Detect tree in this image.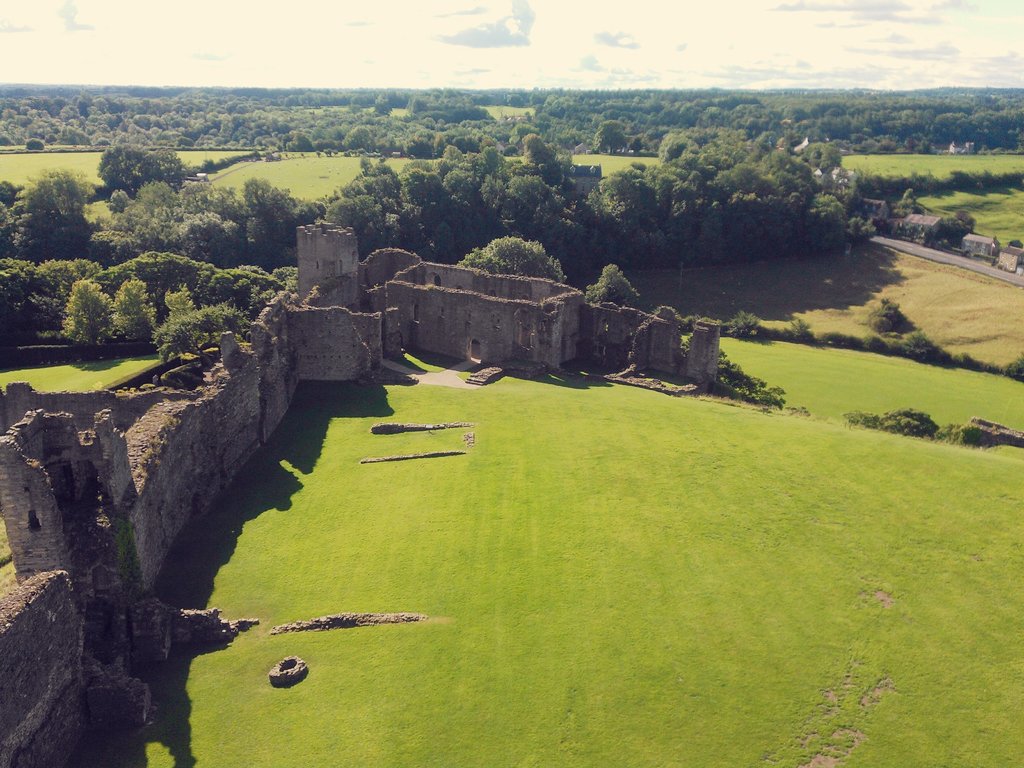
Detection: l=663, t=105, r=678, b=129.
